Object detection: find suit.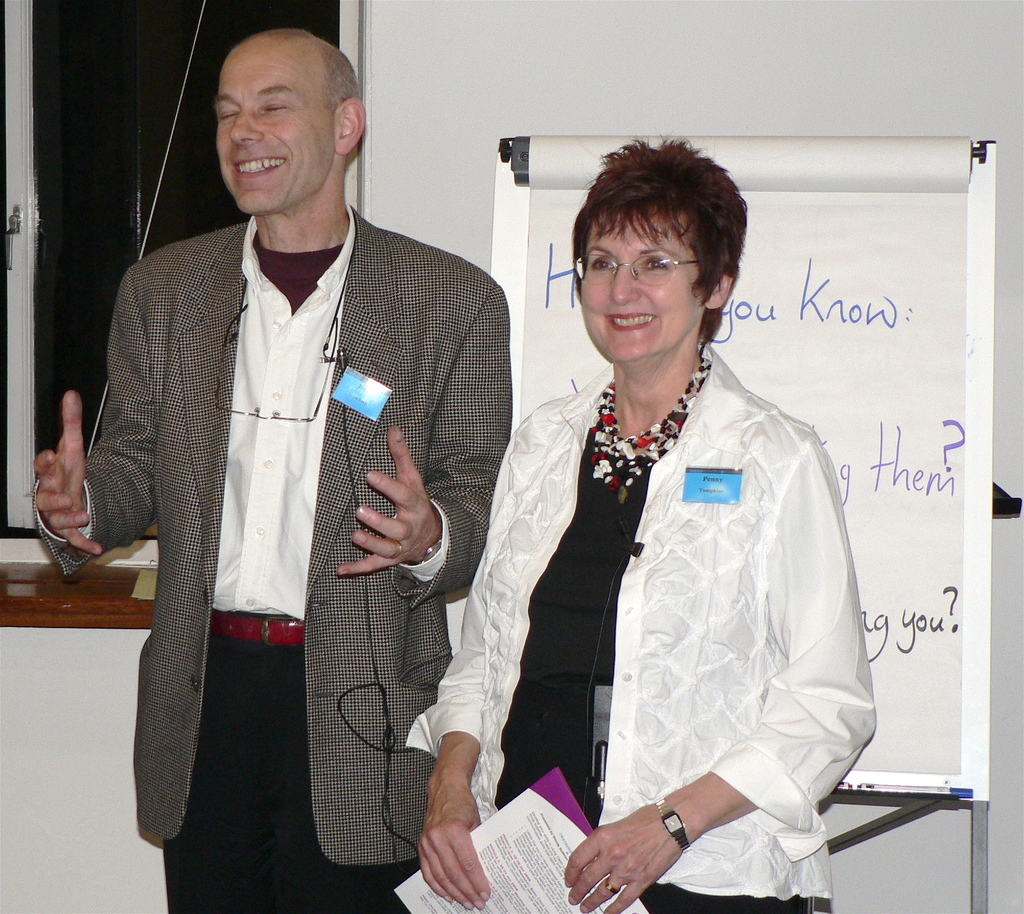
[x1=29, y1=202, x2=514, y2=873].
